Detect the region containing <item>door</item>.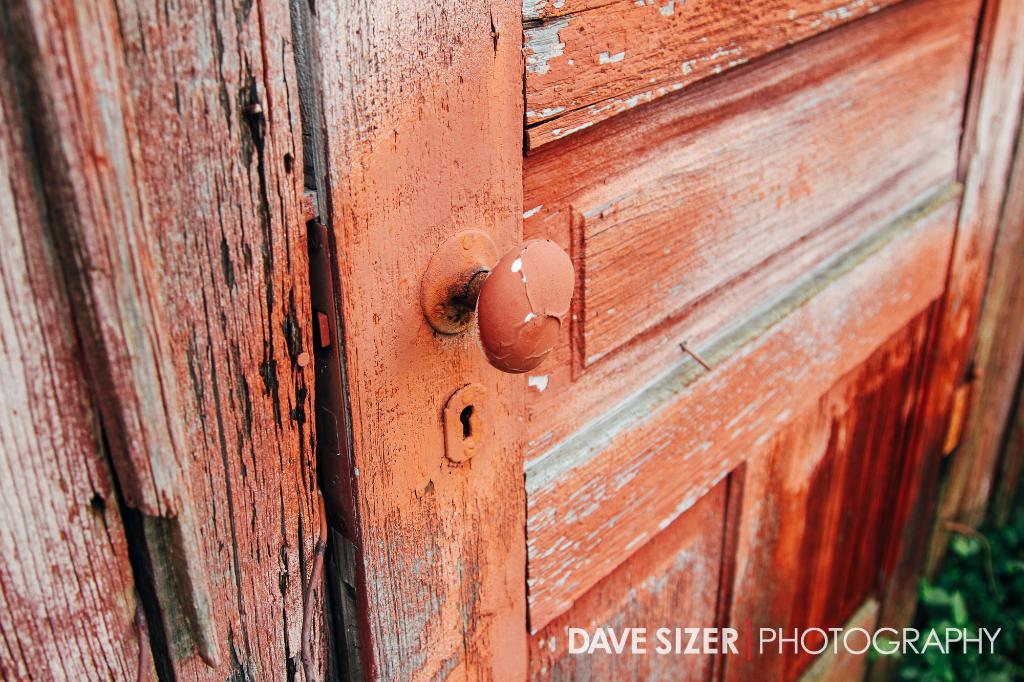
box(294, 0, 1023, 681).
